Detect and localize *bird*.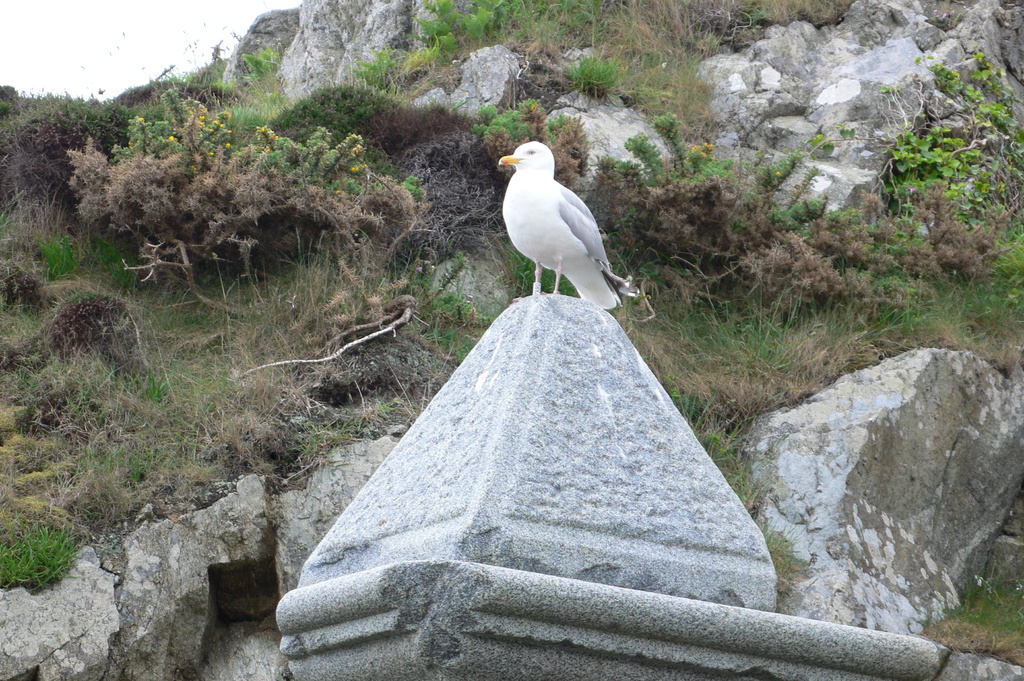
Localized at locate(496, 127, 637, 317).
